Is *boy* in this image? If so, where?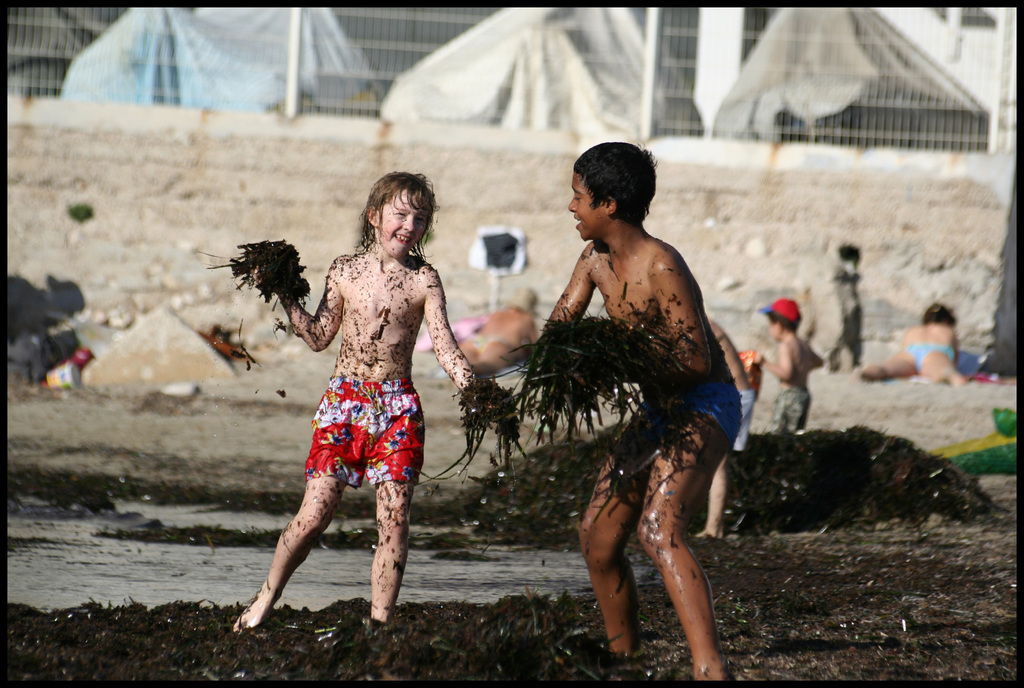
Yes, at select_region(222, 172, 518, 648).
